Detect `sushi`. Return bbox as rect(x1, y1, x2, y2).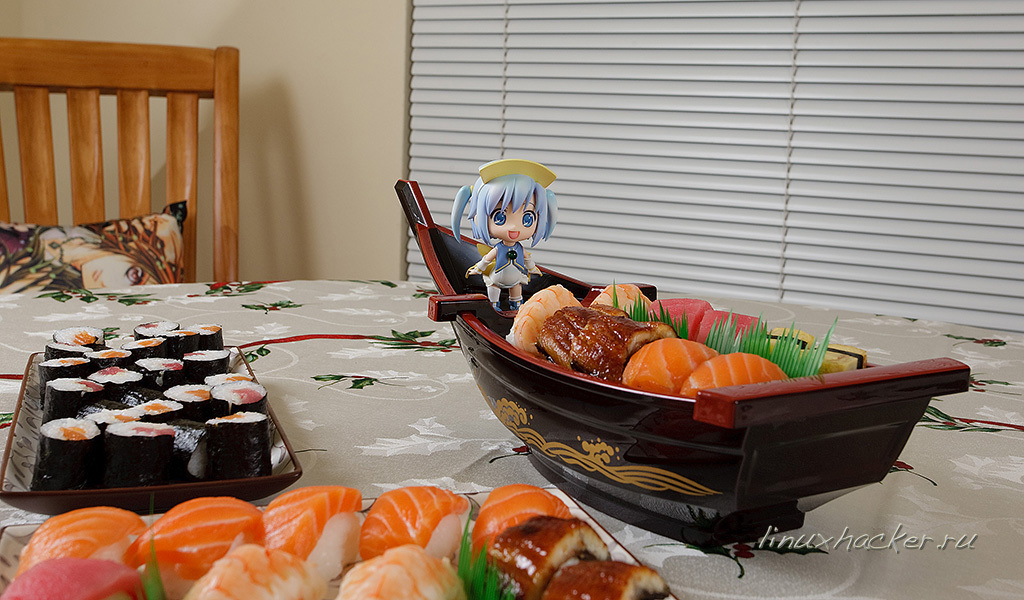
rect(37, 420, 99, 462).
